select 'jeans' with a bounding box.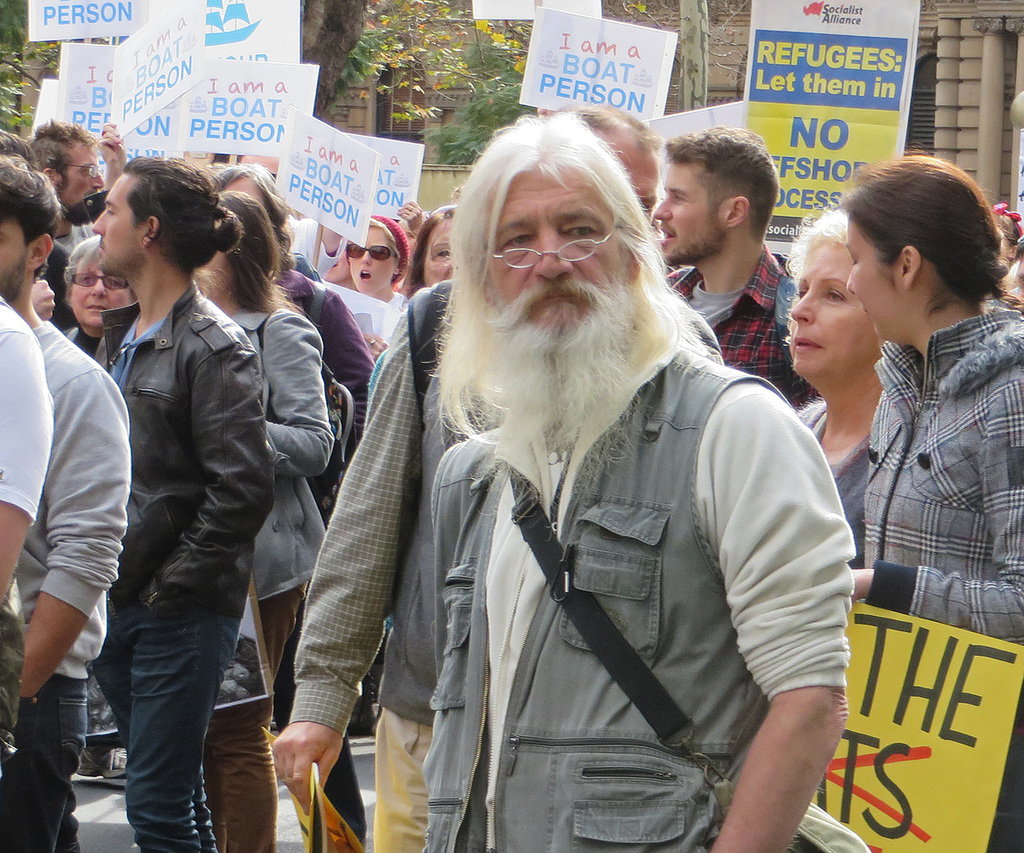
locate(266, 580, 361, 844).
